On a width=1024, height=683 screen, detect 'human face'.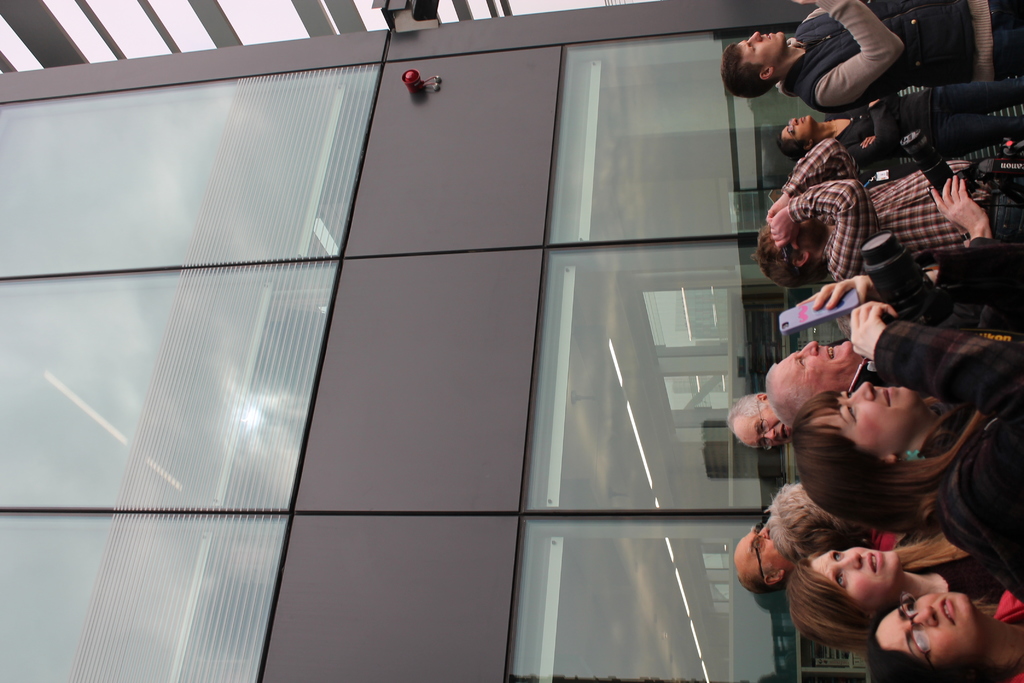
(x1=810, y1=545, x2=905, y2=605).
